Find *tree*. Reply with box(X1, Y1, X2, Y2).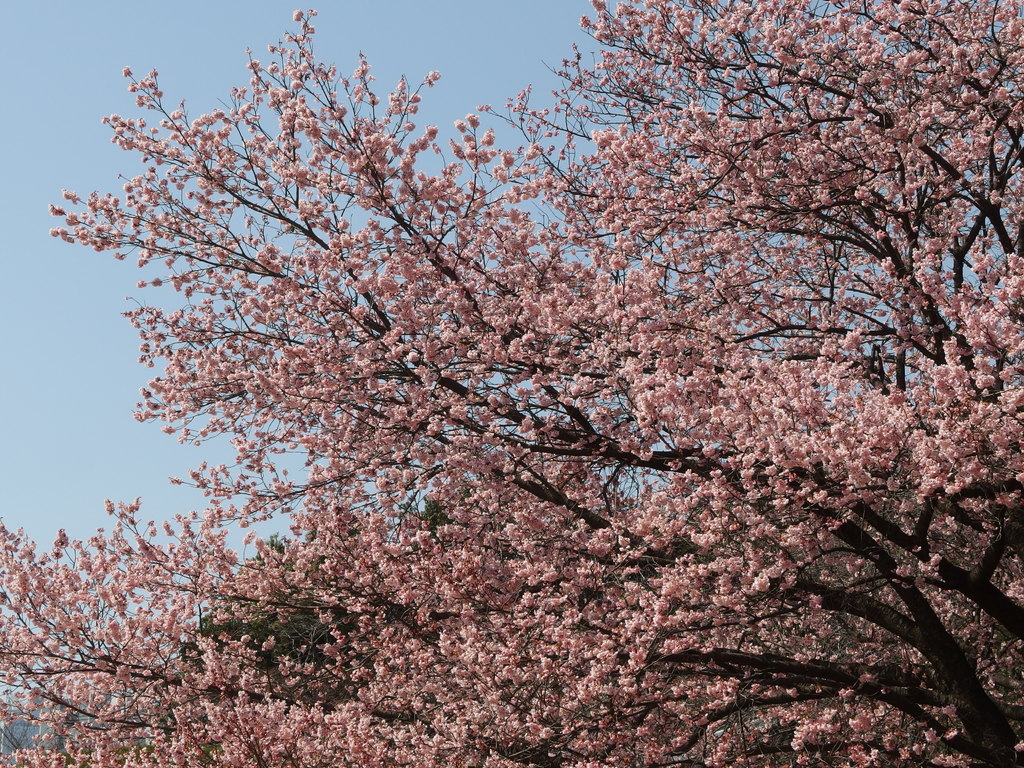
box(56, 0, 1002, 733).
